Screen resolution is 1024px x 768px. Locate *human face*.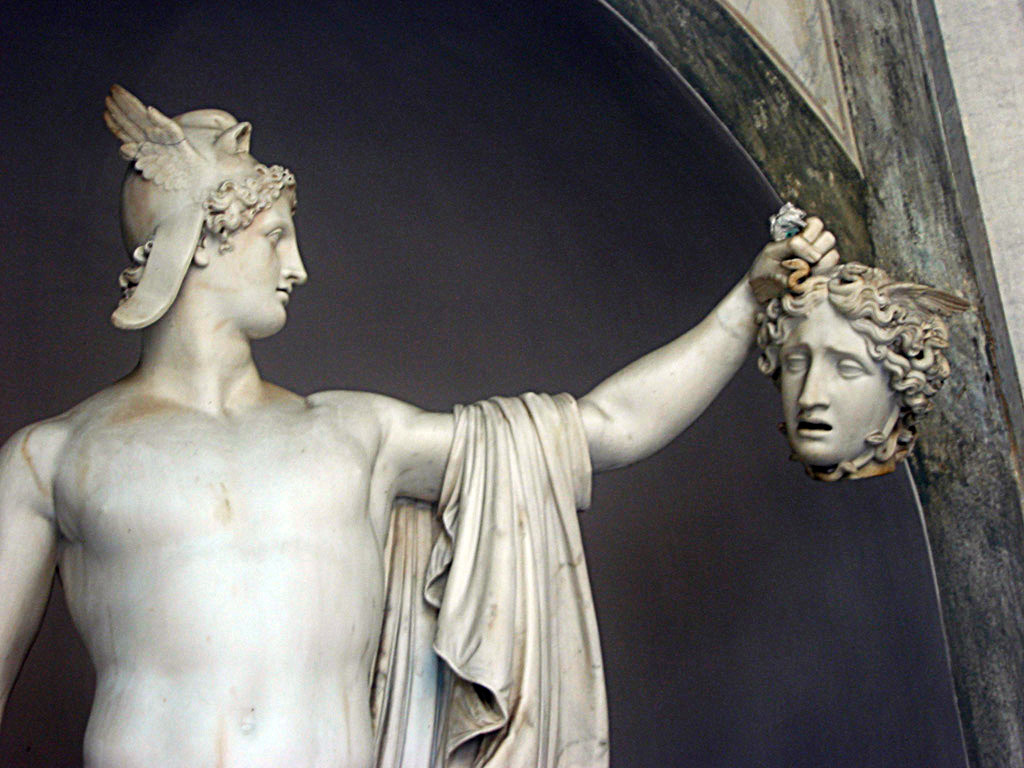
rect(225, 198, 307, 331).
